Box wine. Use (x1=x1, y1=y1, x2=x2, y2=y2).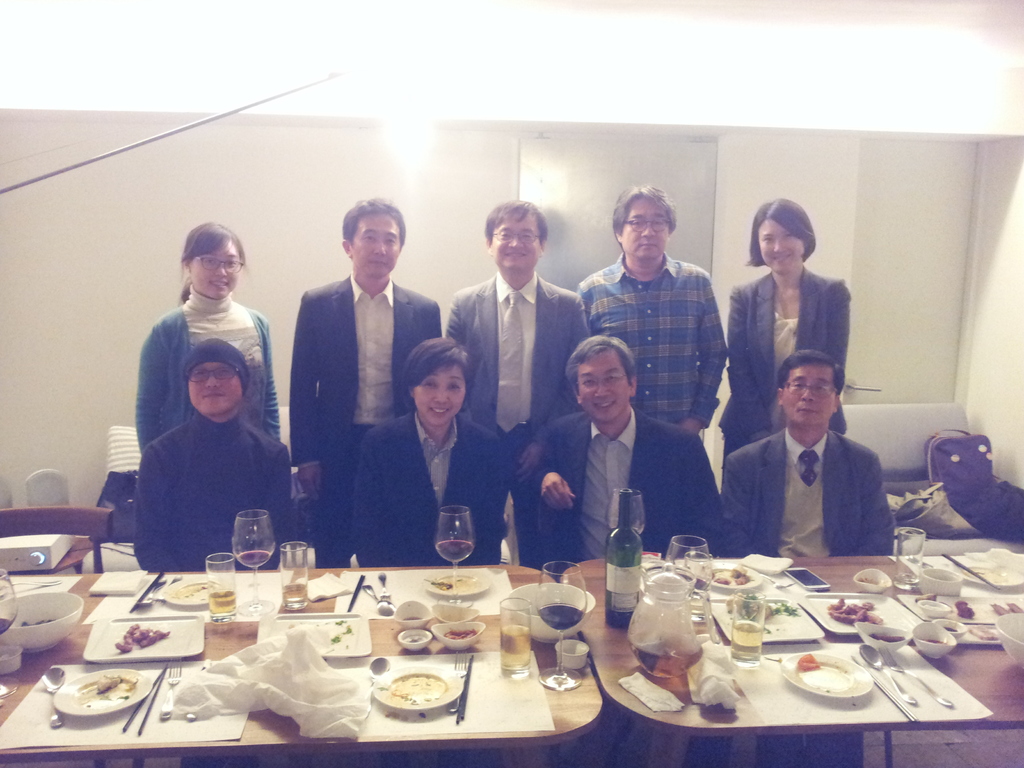
(x1=237, y1=550, x2=269, y2=568).
